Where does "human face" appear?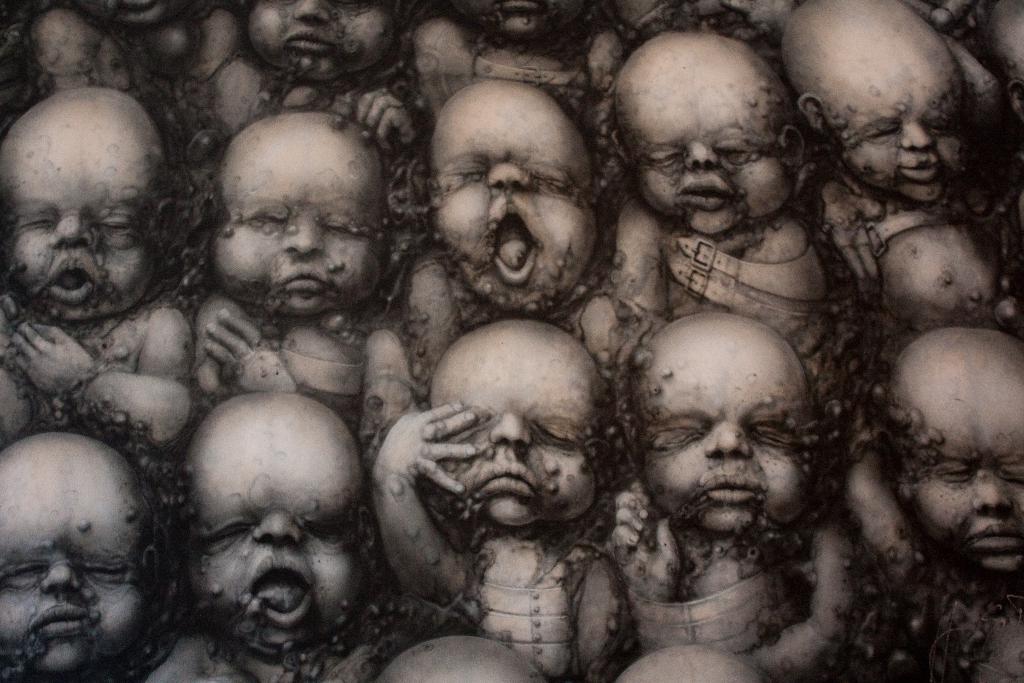
Appears at (827, 62, 964, 201).
